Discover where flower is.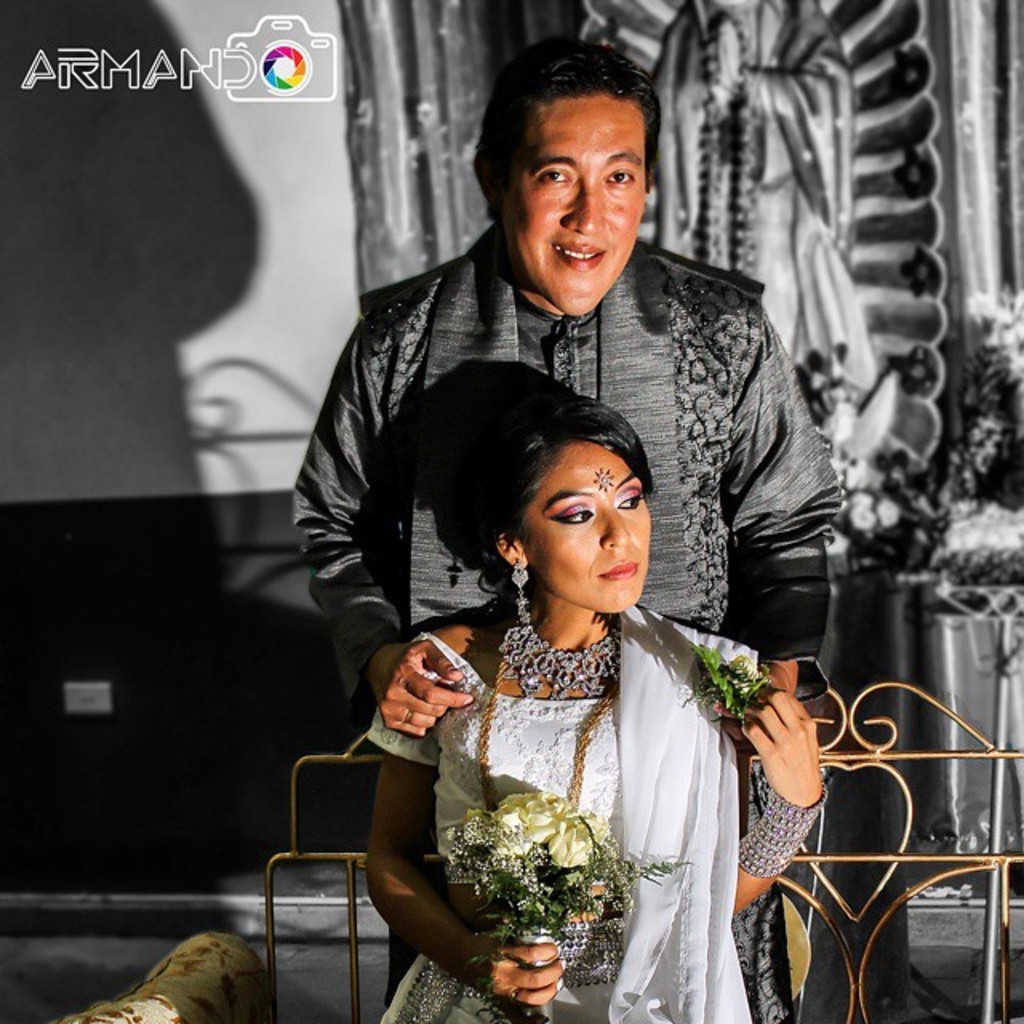
Discovered at [731,653,757,672].
